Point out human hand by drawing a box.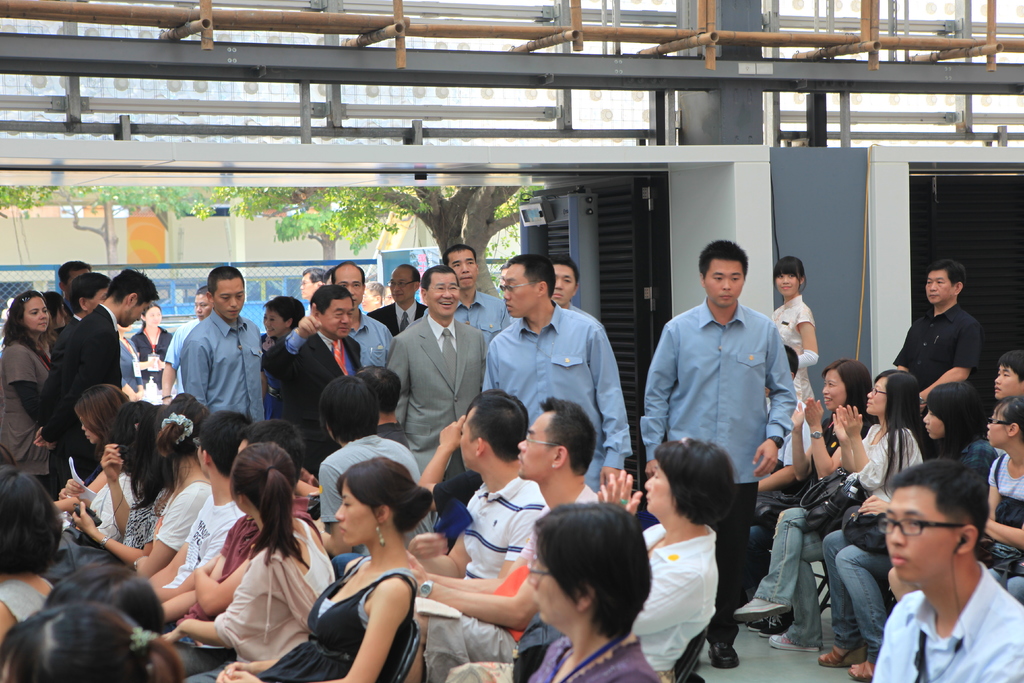
(left=406, top=548, right=427, bottom=577).
